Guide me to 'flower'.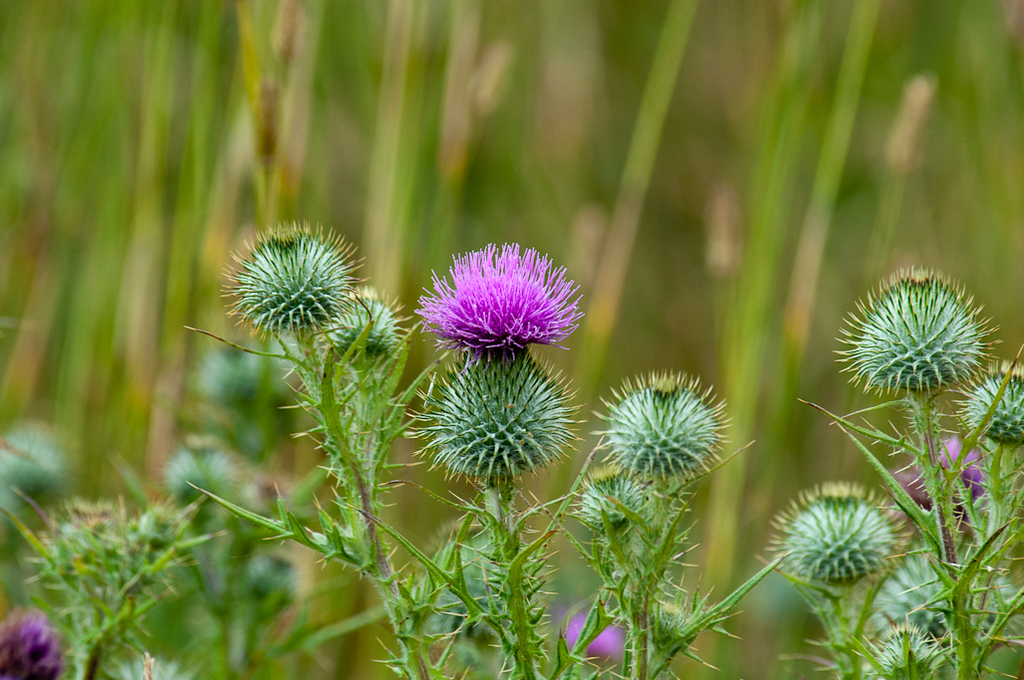
Guidance: (0, 597, 67, 679).
